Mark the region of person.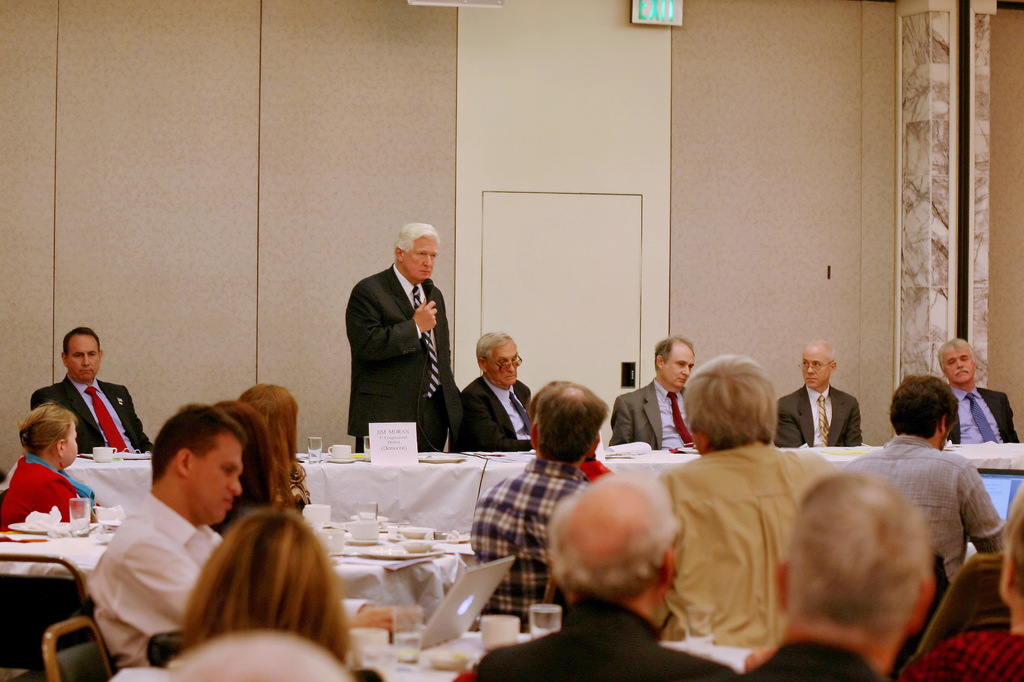
Region: crop(347, 217, 466, 455).
